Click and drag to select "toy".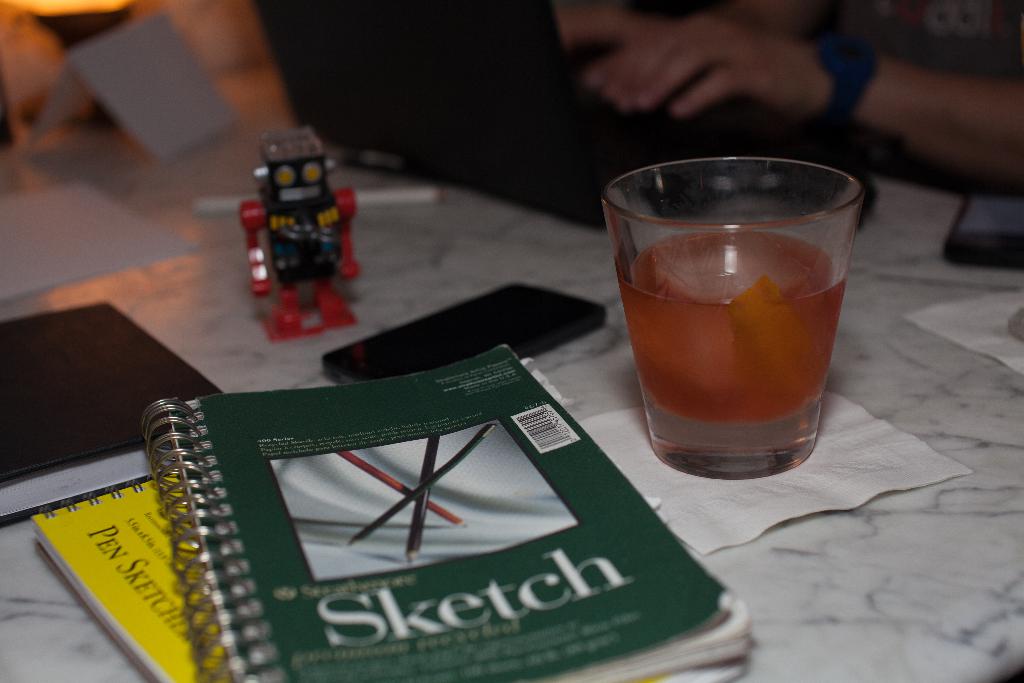
Selection: {"left": 239, "top": 108, "right": 372, "bottom": 355}.
